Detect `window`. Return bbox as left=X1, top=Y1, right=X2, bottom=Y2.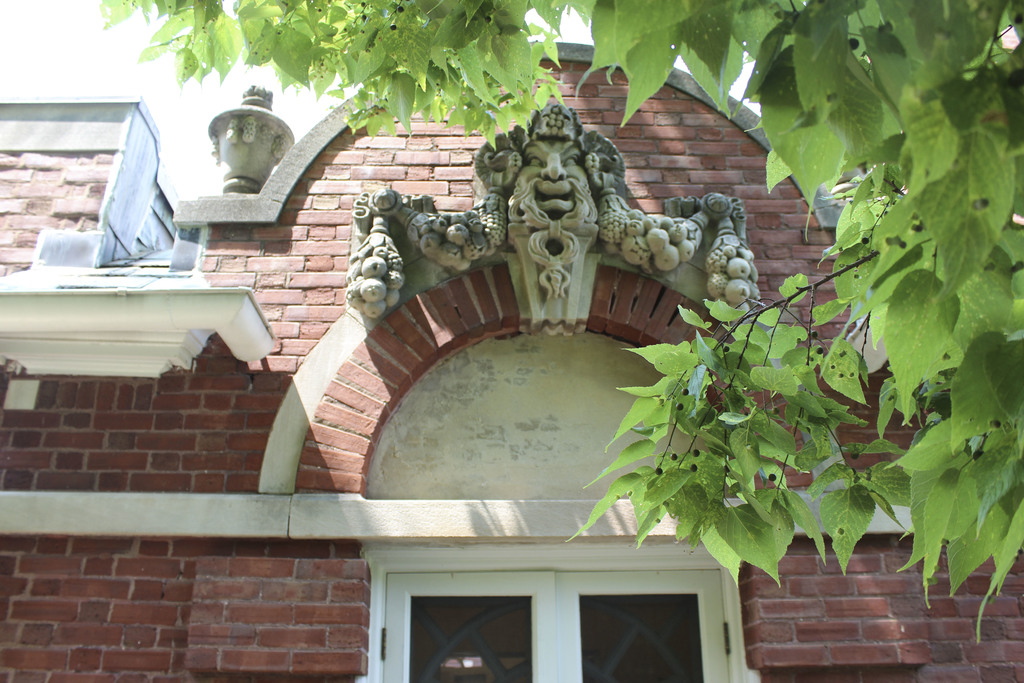
left=575, top=594, right=702, bottom=682.
